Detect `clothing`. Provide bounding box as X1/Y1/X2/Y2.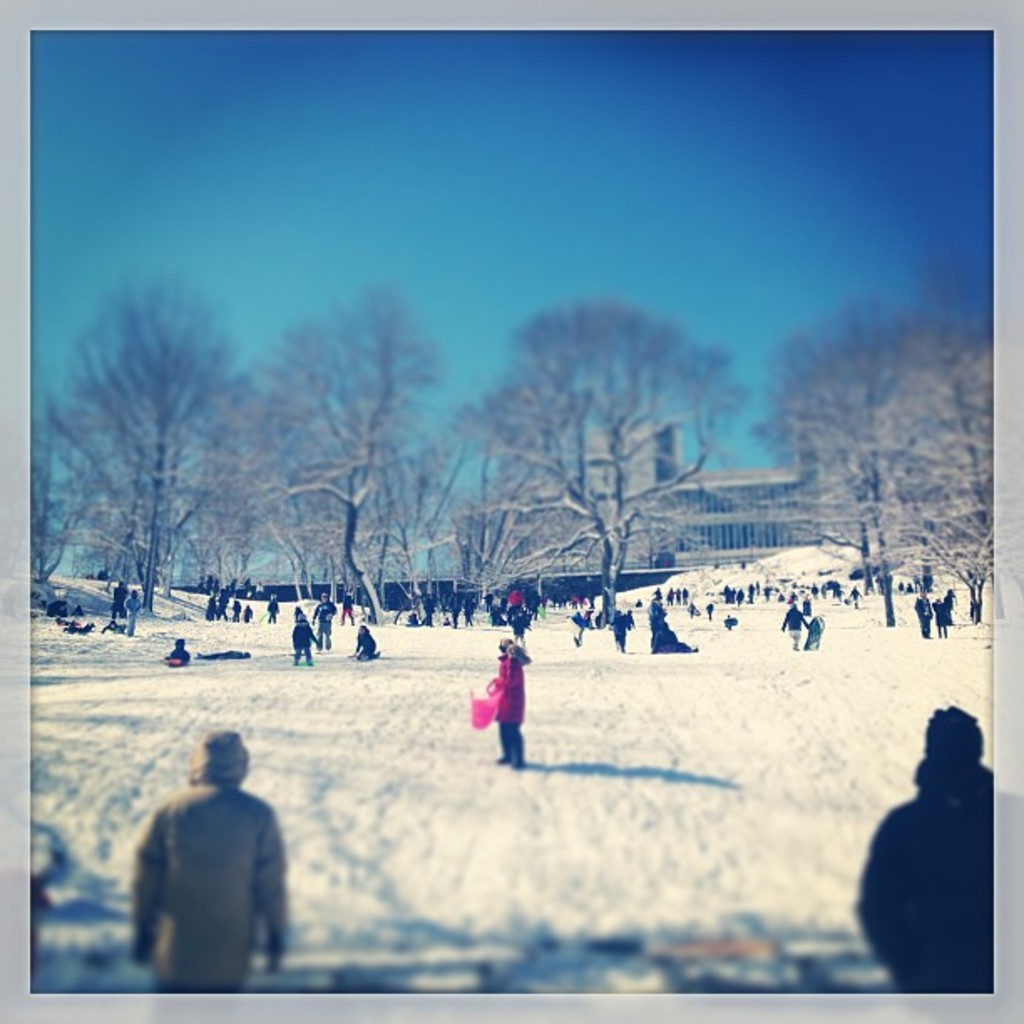
857/761/997/986.
